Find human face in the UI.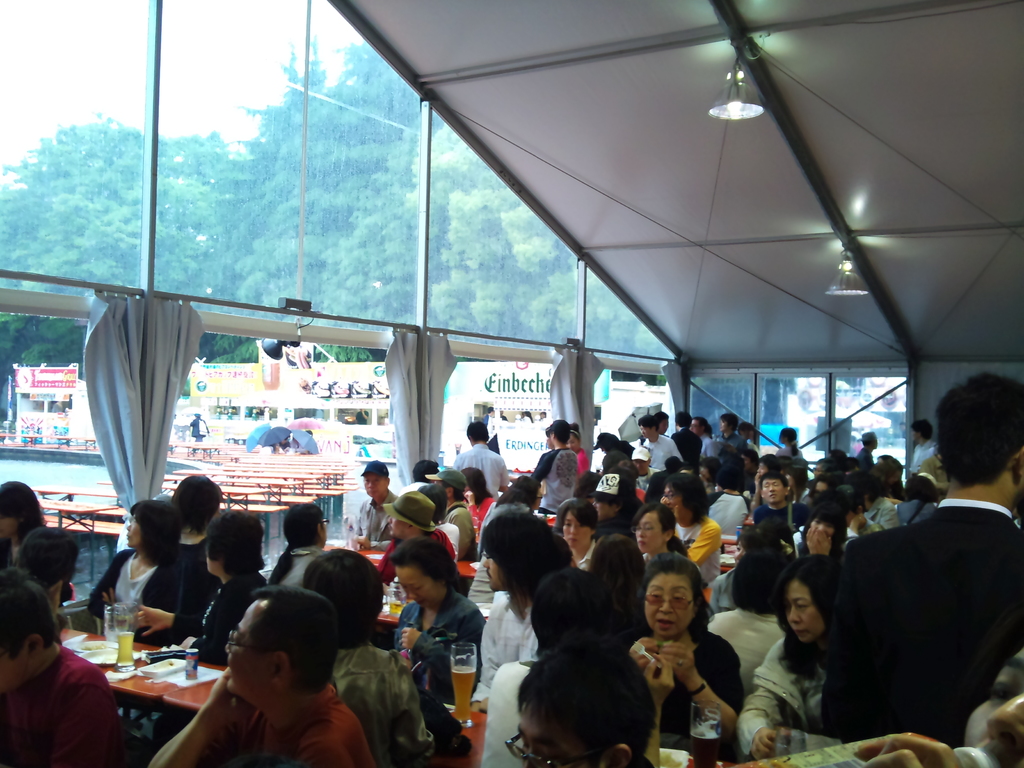
UI element at 789 579 822 644.
